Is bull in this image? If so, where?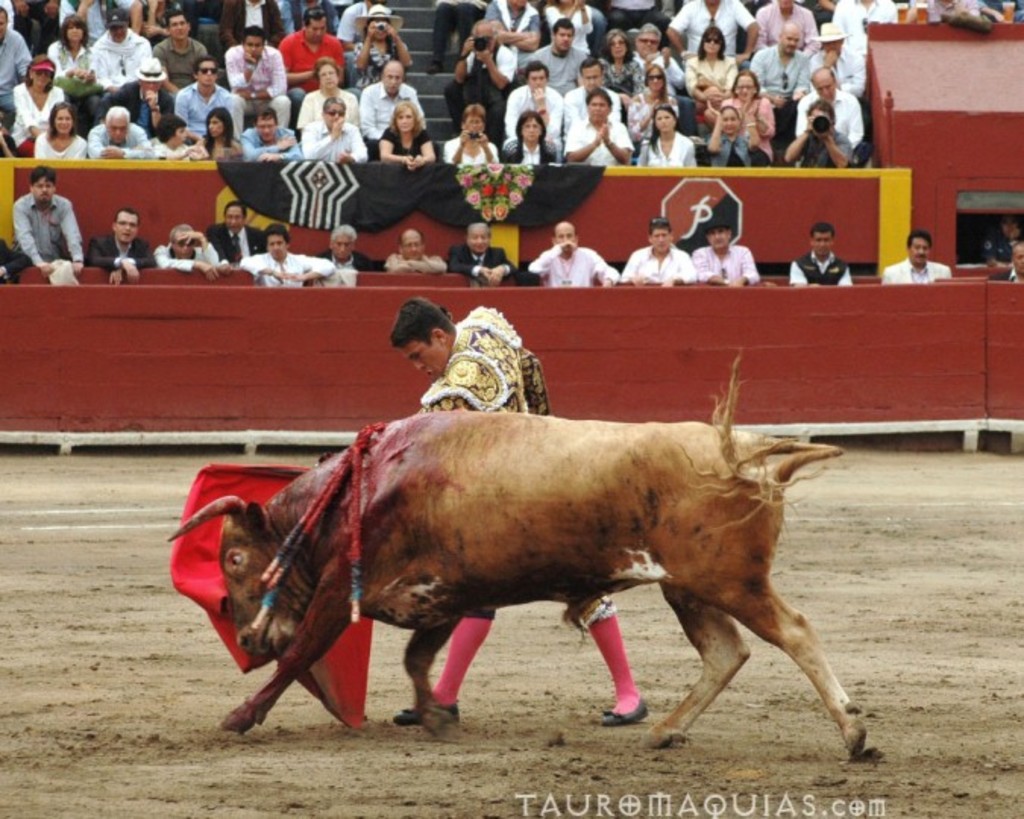
Yes, at box=[165, 338, 897, 772].
